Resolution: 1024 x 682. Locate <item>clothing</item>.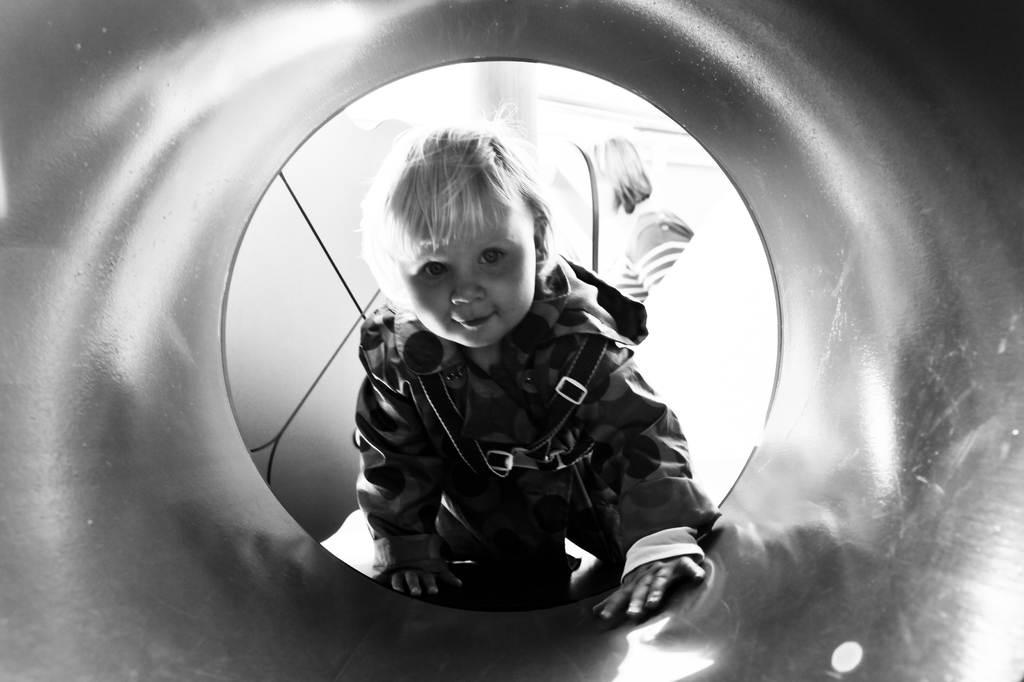
<region>323, 235, 715, 629</region>.
